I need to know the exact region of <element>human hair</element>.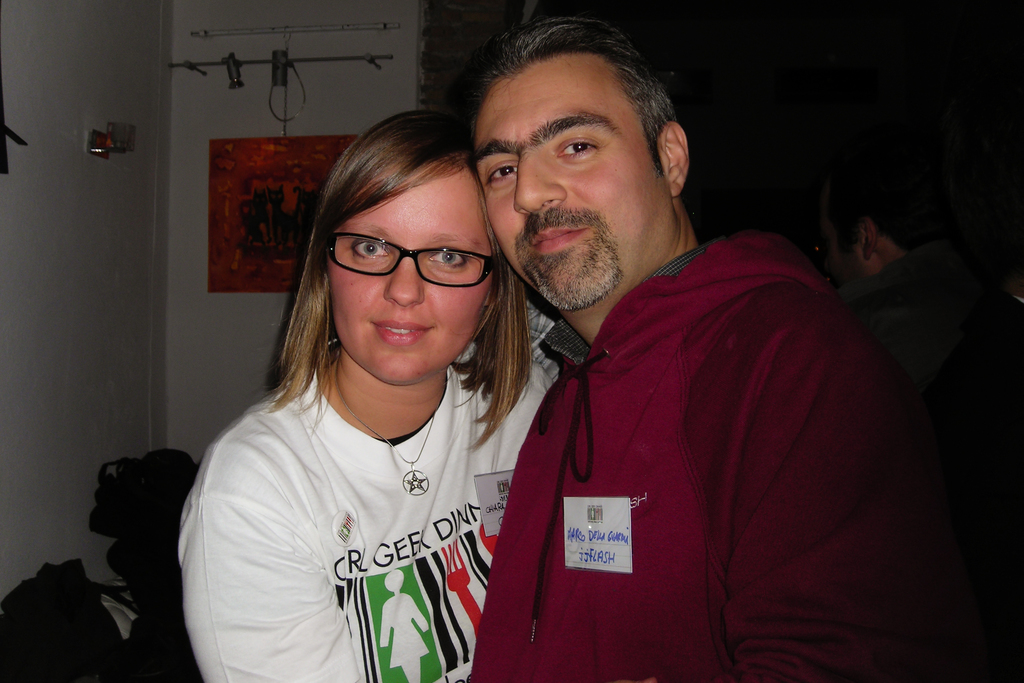
Region: rect(454, 25, 692, 206).
